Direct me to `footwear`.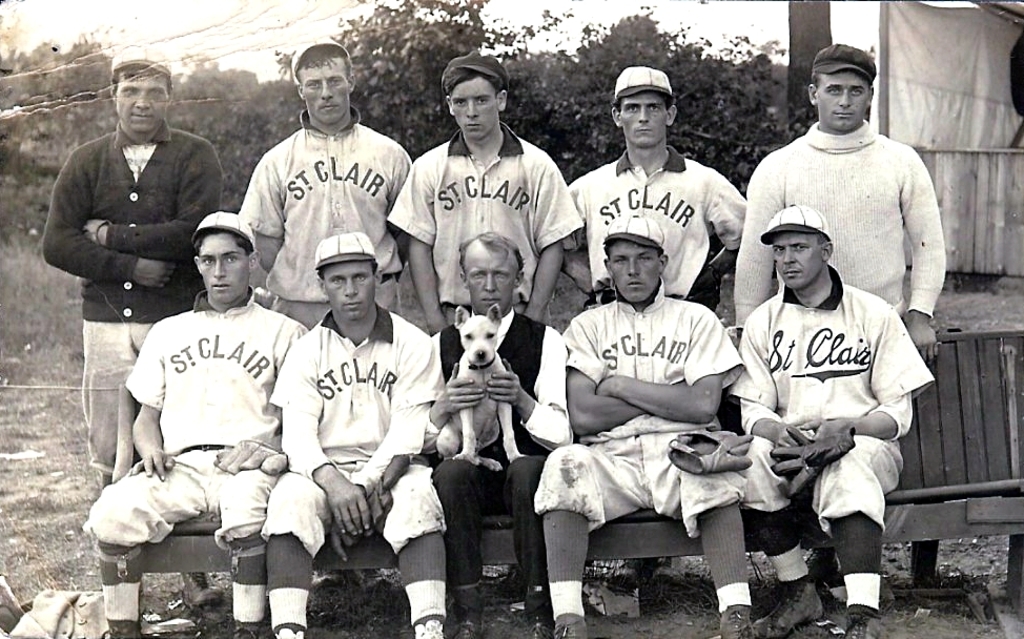
Direction: bbox(225, 619, 261, 638).
